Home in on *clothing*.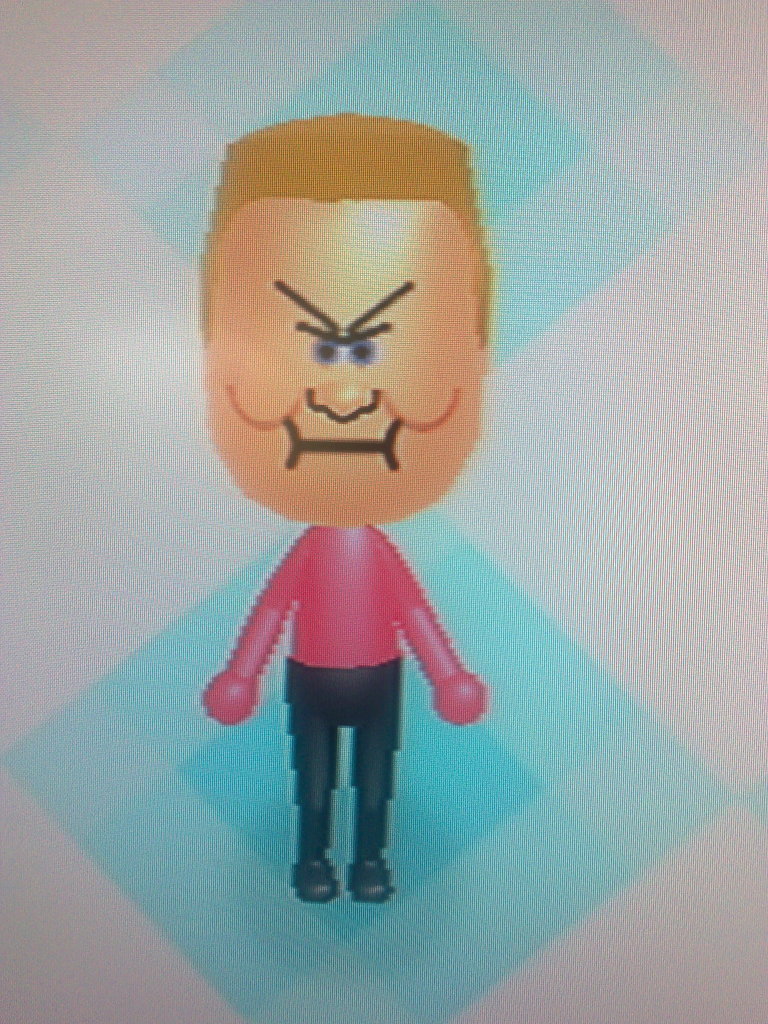
Homed in at locate(202, 420, 479, 838).
